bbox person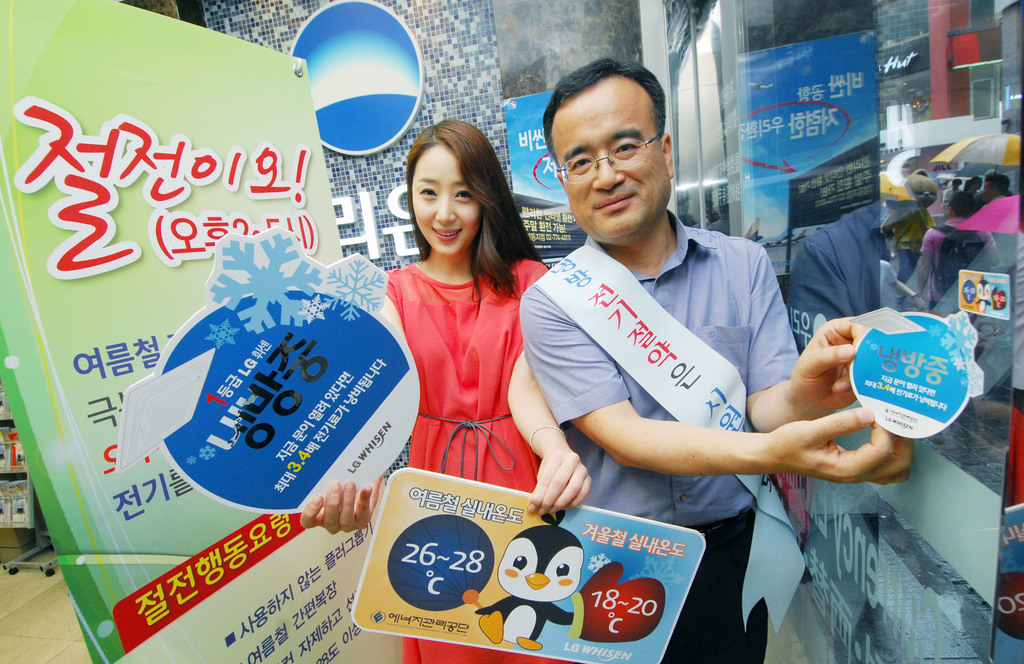
{"x1": 359, "y1": 126, "x2": 564, "y2": 558}
